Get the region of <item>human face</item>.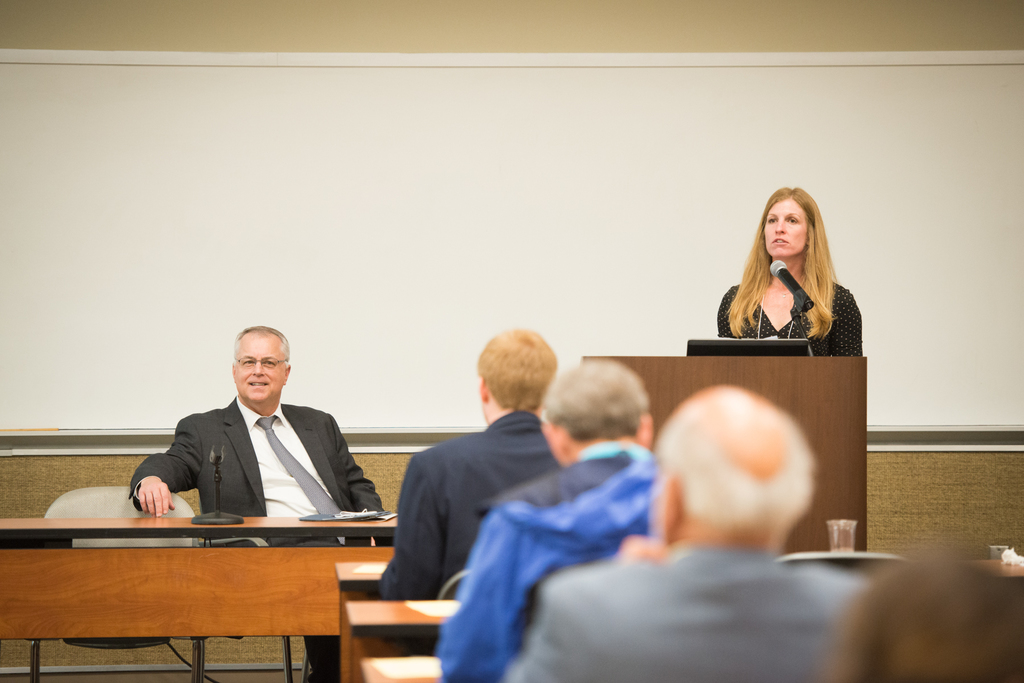
[766, 198, 805, 255].
